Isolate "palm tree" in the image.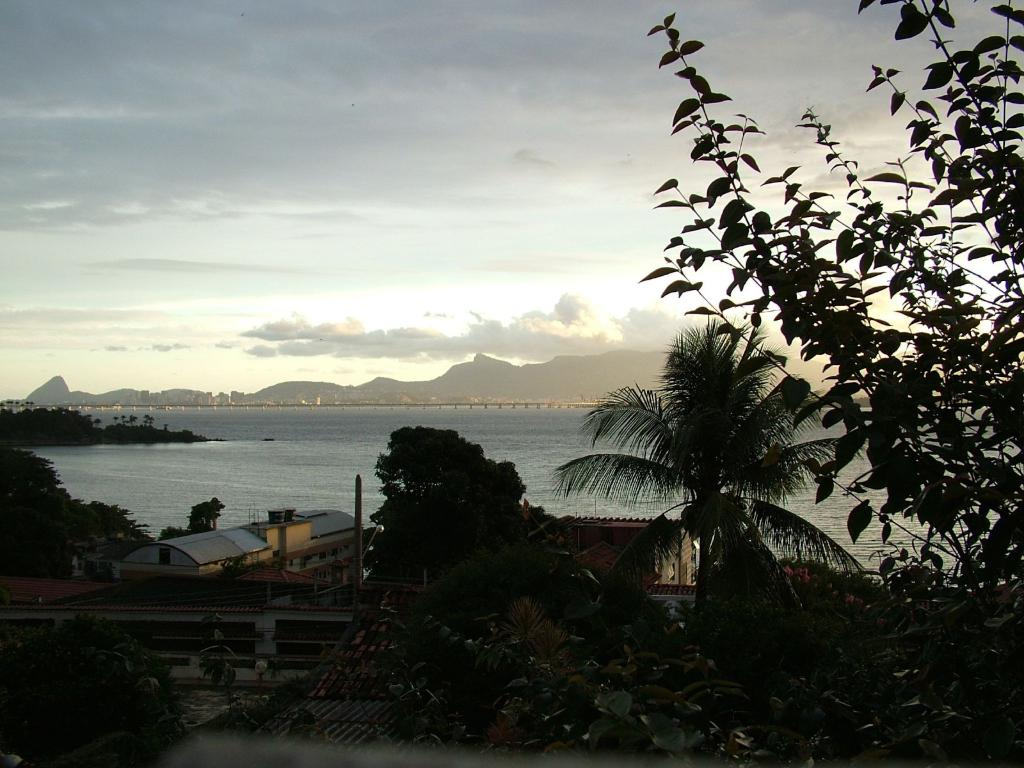
Isolated region: select_region(354, 565, 476, 703).
